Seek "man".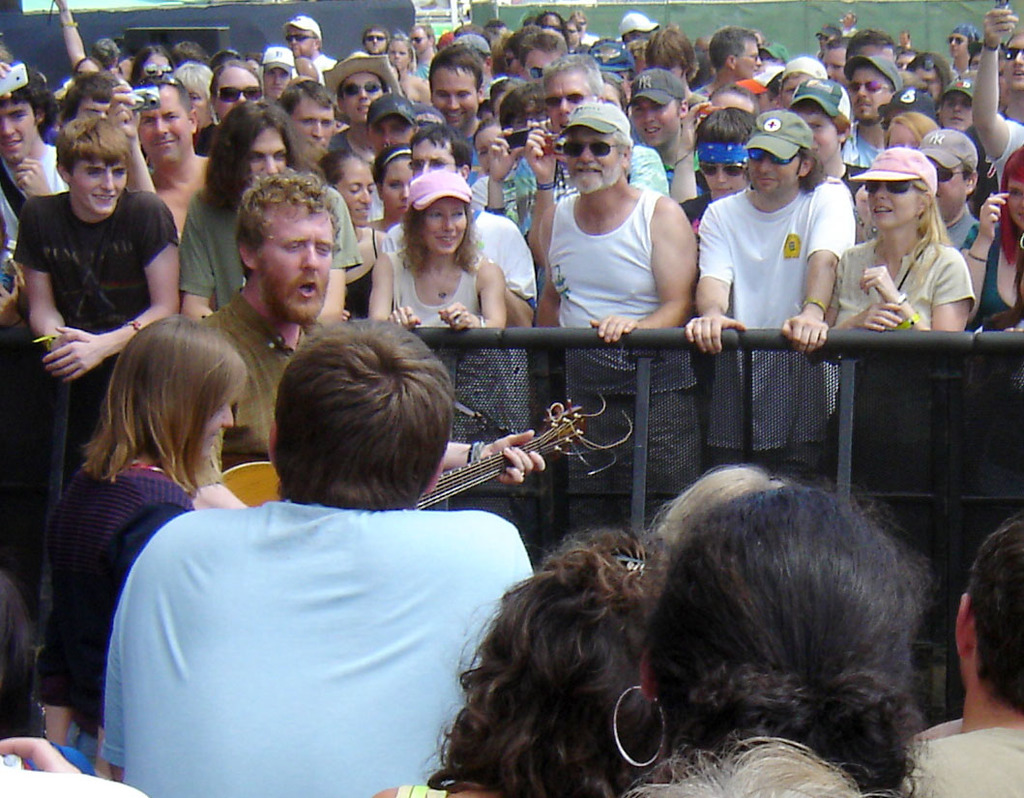
(428, 43, 486, 187).
